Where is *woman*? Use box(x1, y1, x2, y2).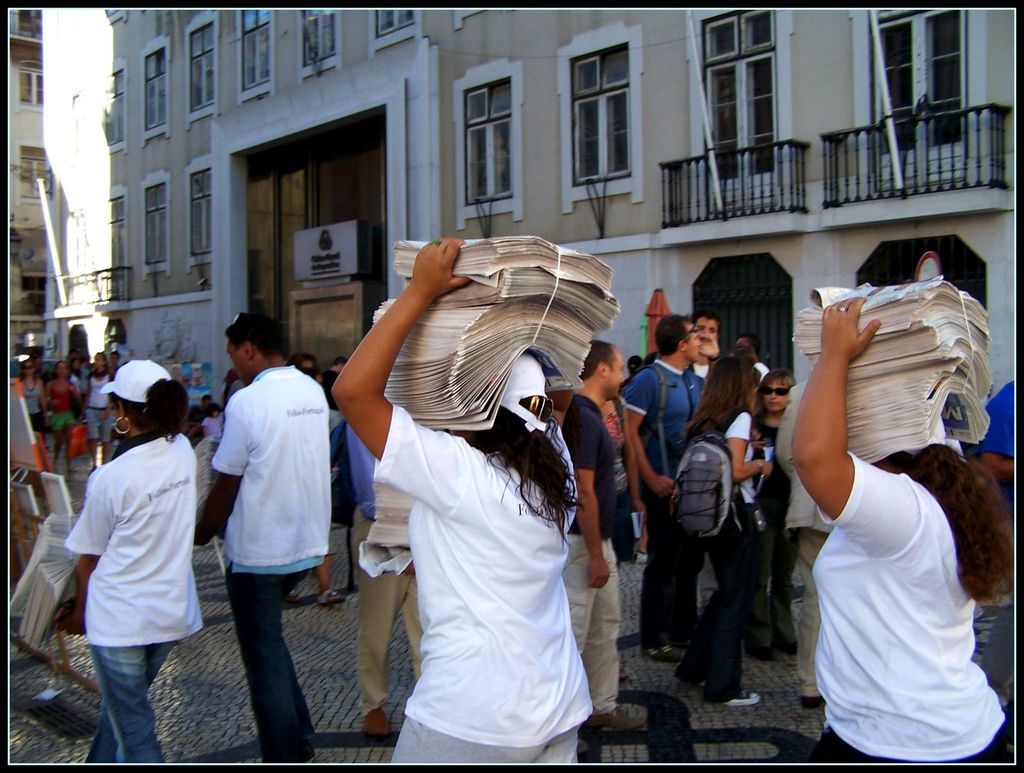
box(681, 353, 774, 710).
